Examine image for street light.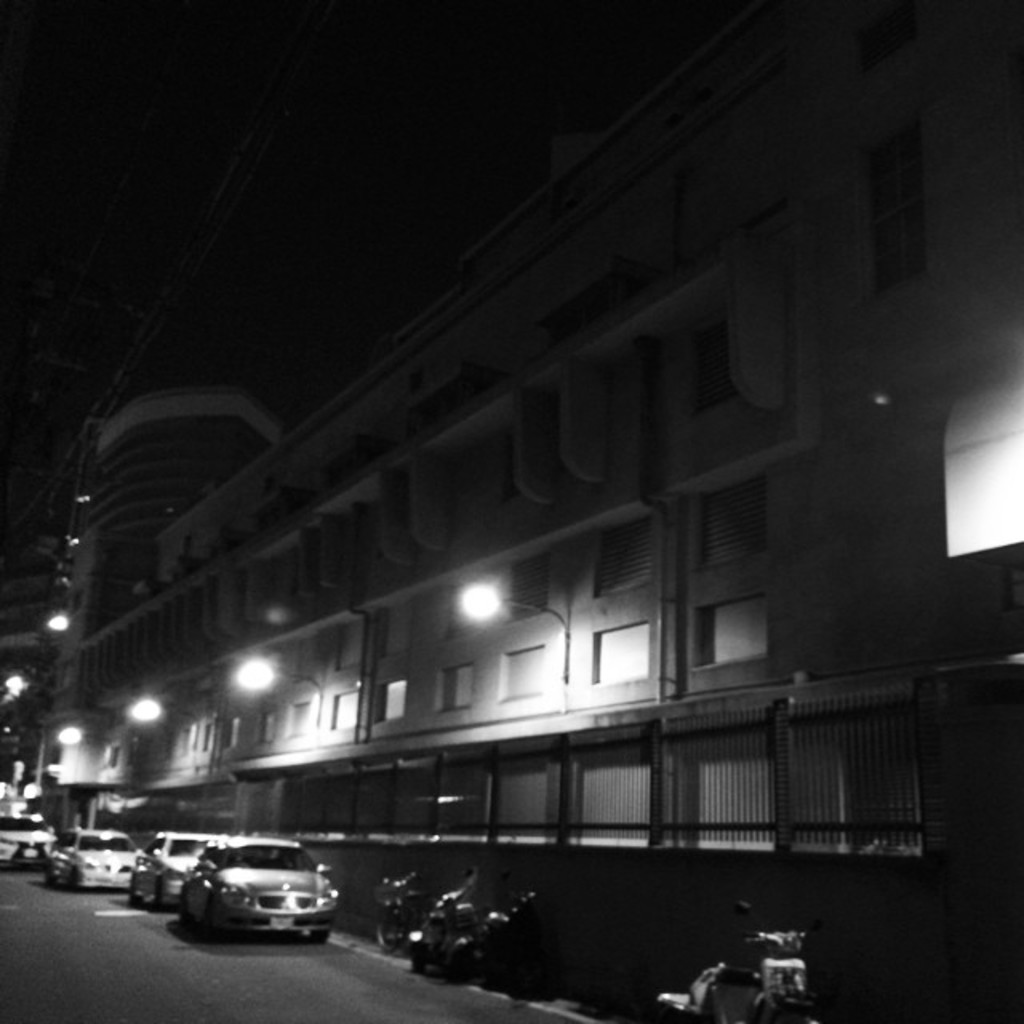
Examination result: 53,725,110,763.
